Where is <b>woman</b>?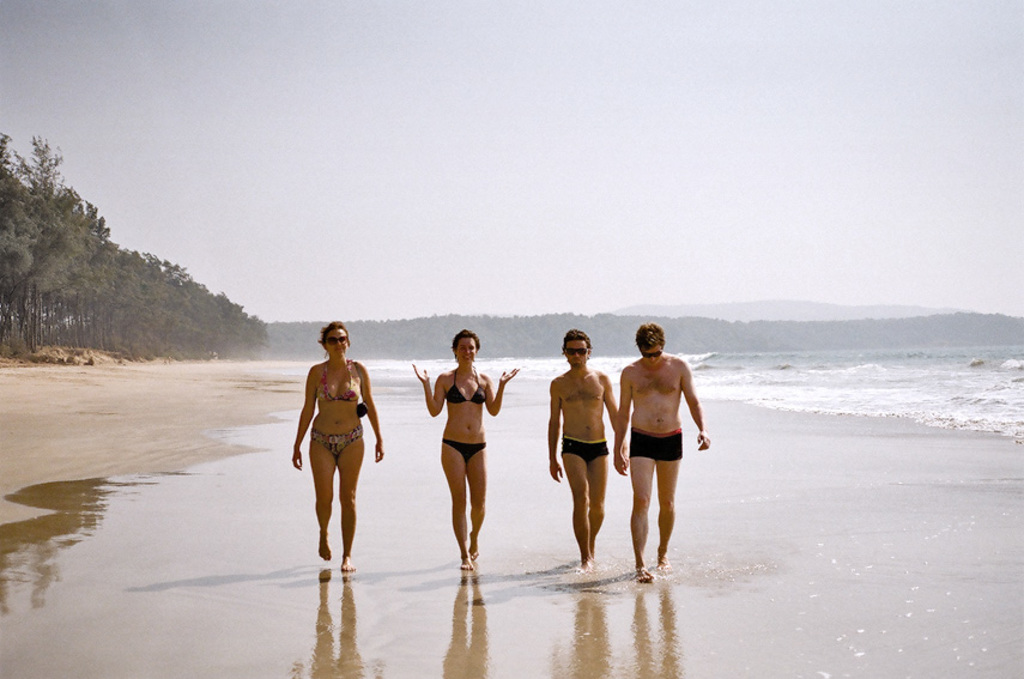
[x1=293, y1=323, x2=380, y2=581].
